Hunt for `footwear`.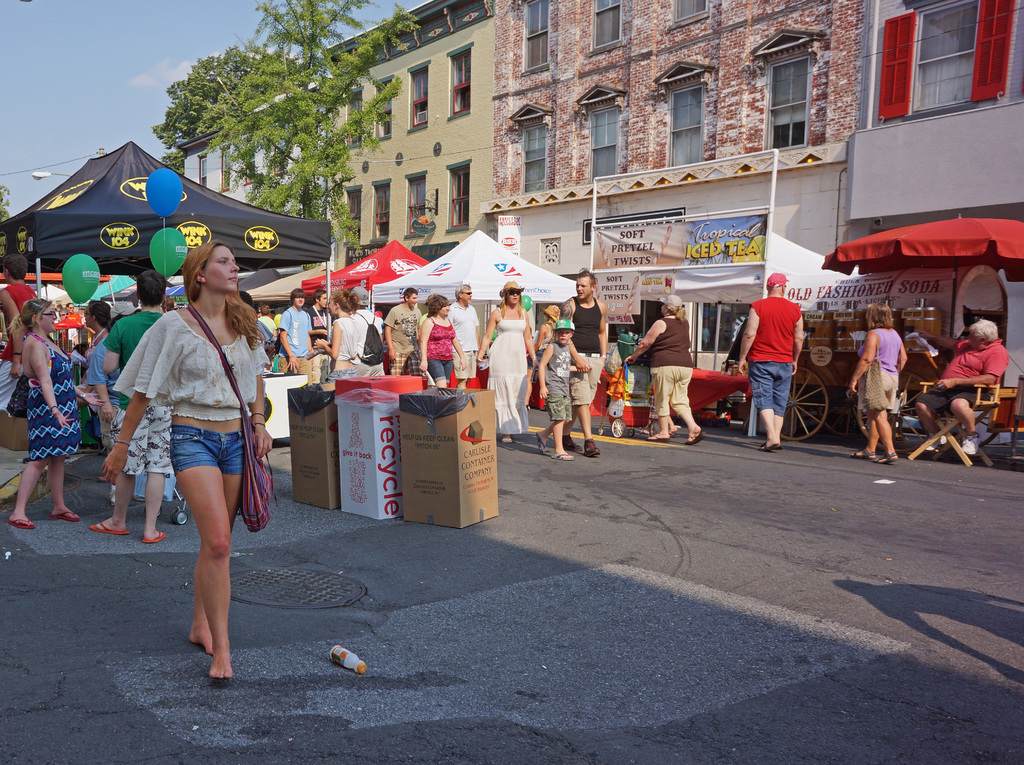
Hunted down at select_region(139, 531, 170, 549).
